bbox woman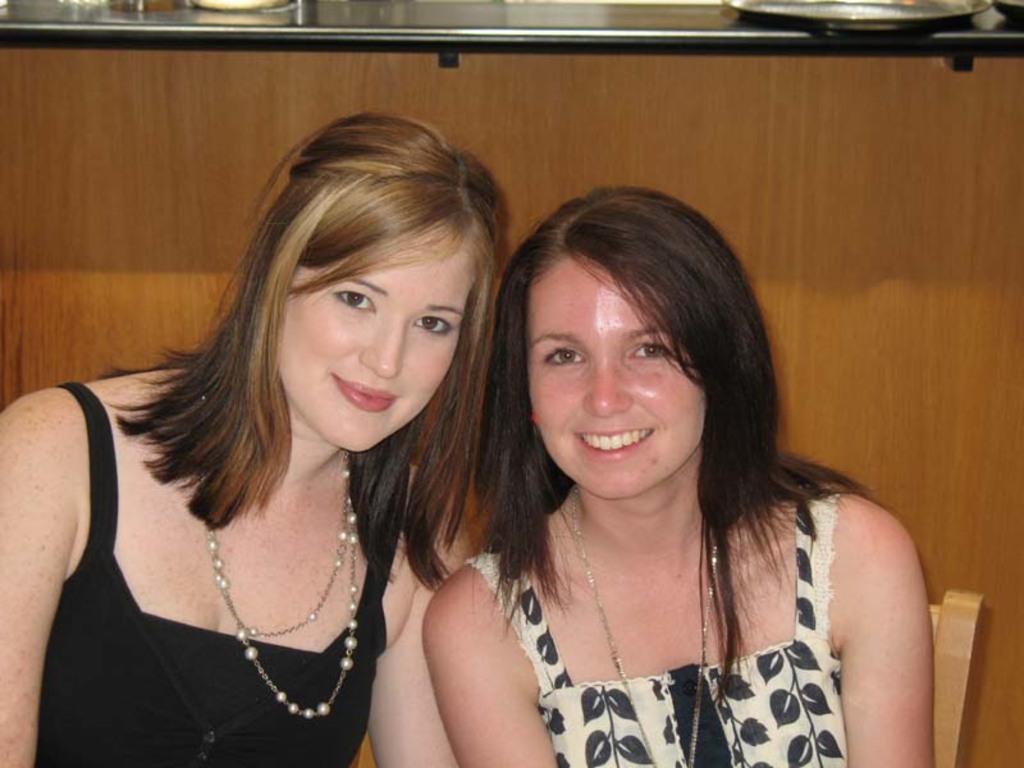
{"x1": 421, "y1": 164, "x2": 913, "y2": 767}
